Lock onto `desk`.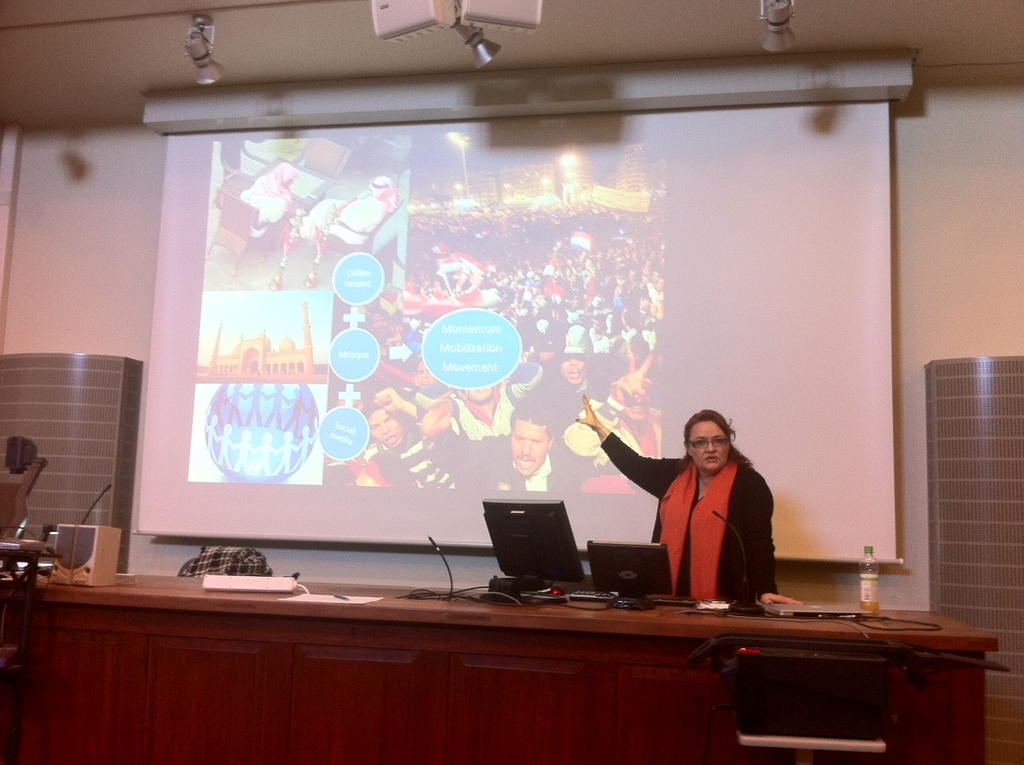
Locked: left=2, top=538, right=909, bottom=752.
